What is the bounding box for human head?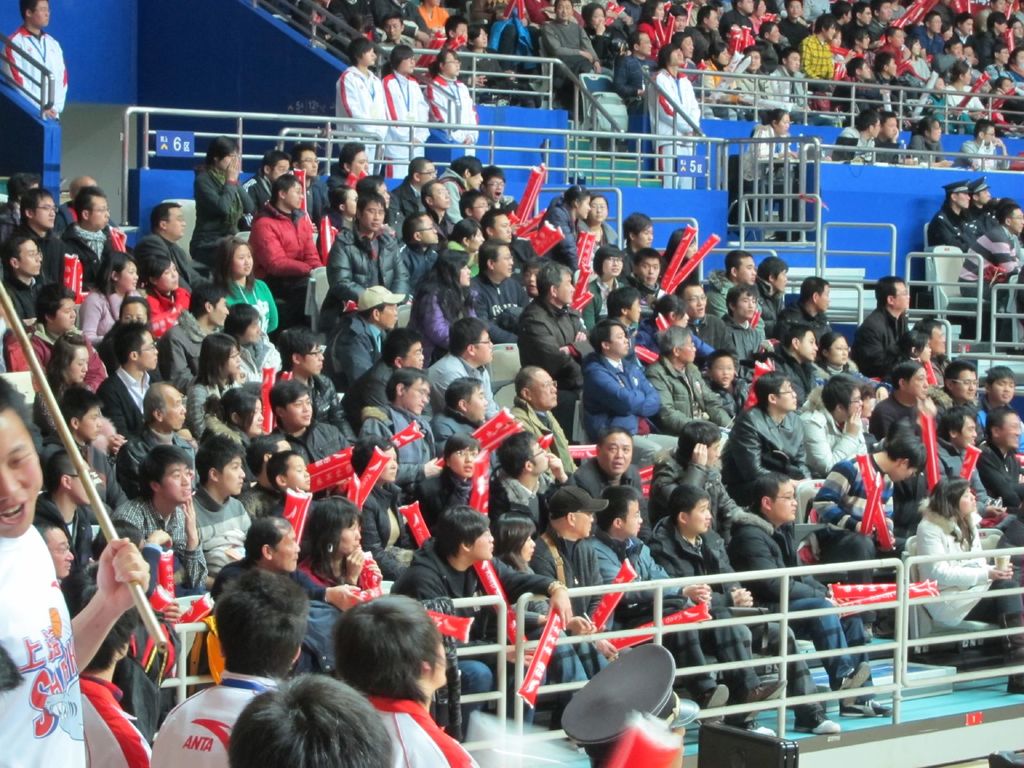
<bbox>522, 254, 546, 296</bbox>.
